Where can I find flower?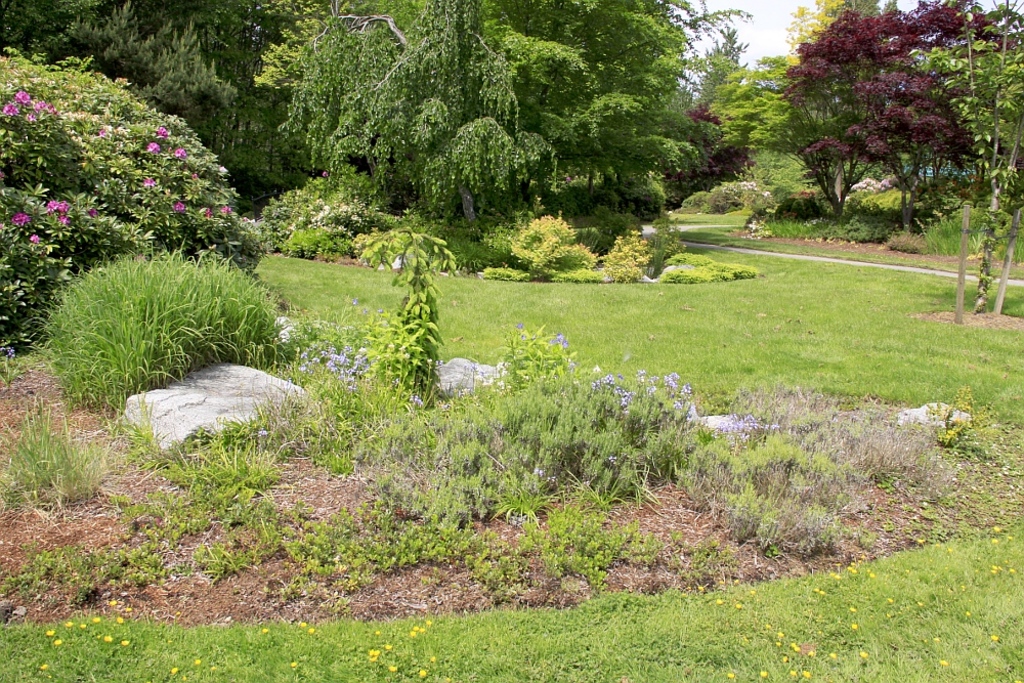
You can find it at box(11, 211, 32, 221).
